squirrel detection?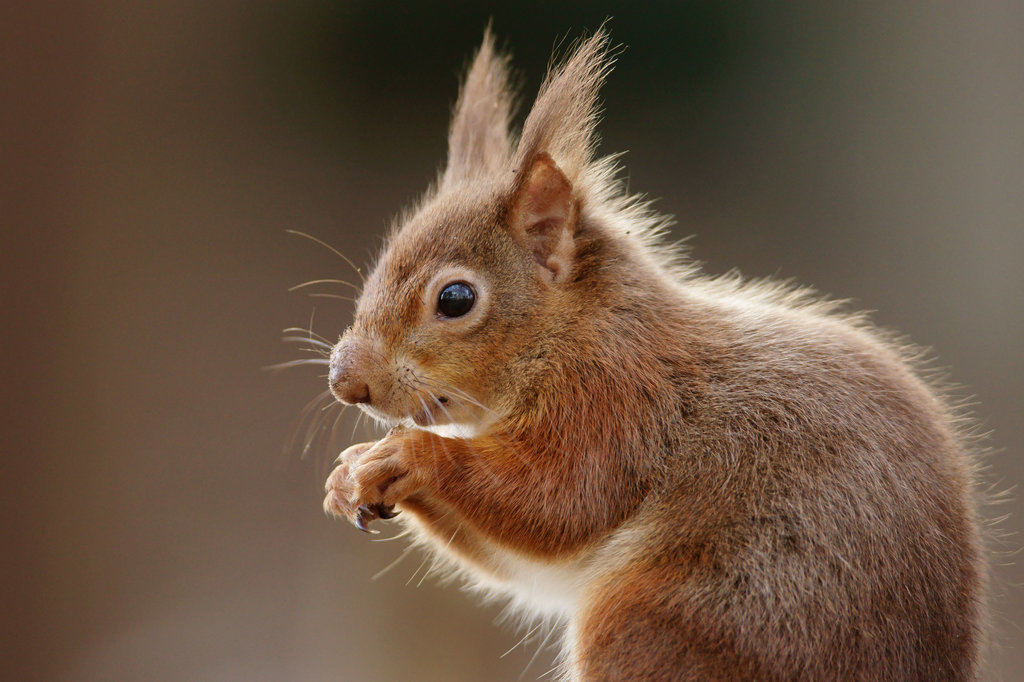
detection(260, 15, 1022, 681)
